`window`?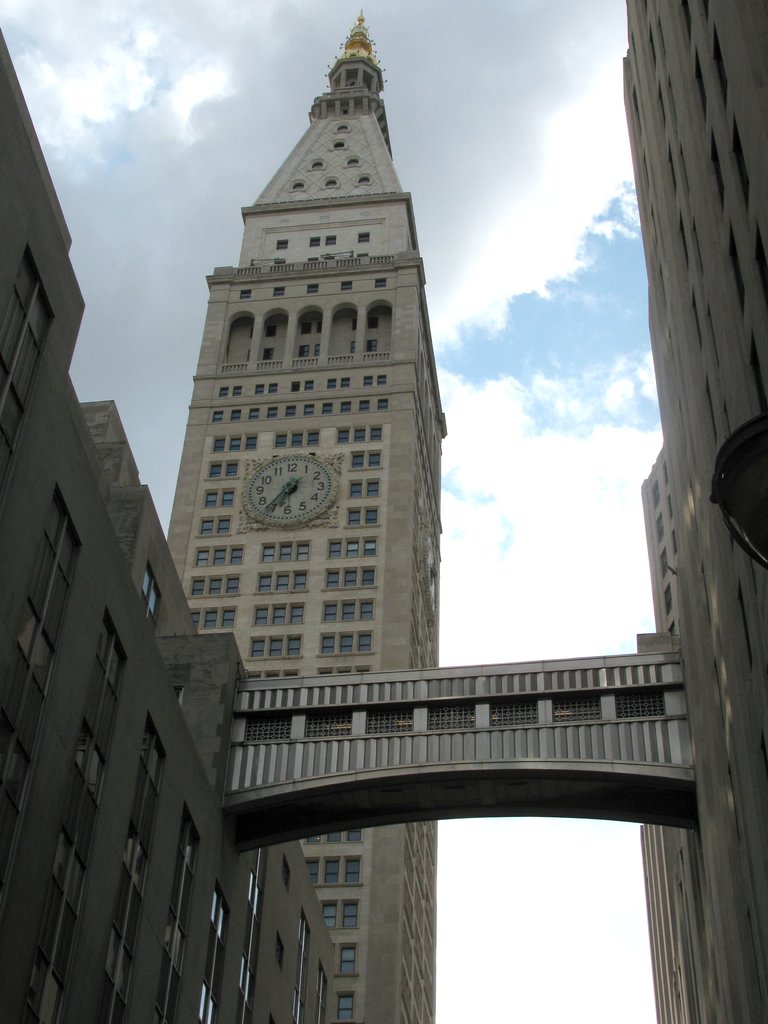
<bbox>305, 283, 319, 296</bbox>
